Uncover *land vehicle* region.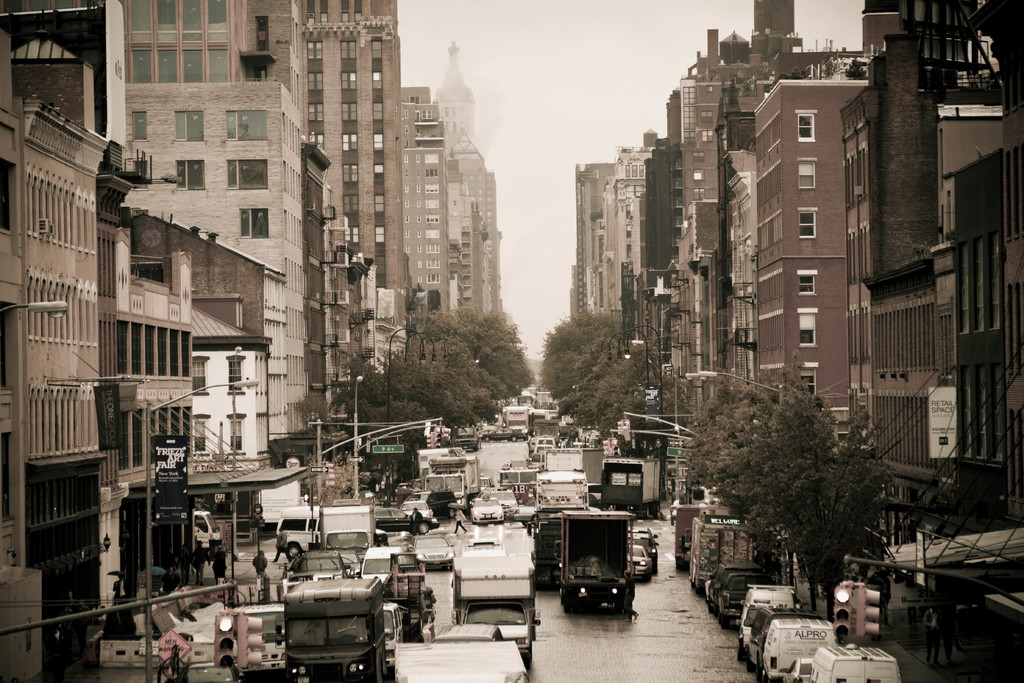
Uncovered: {"left": 257, "top": 554, "right": 399, "bottom": 670}.
